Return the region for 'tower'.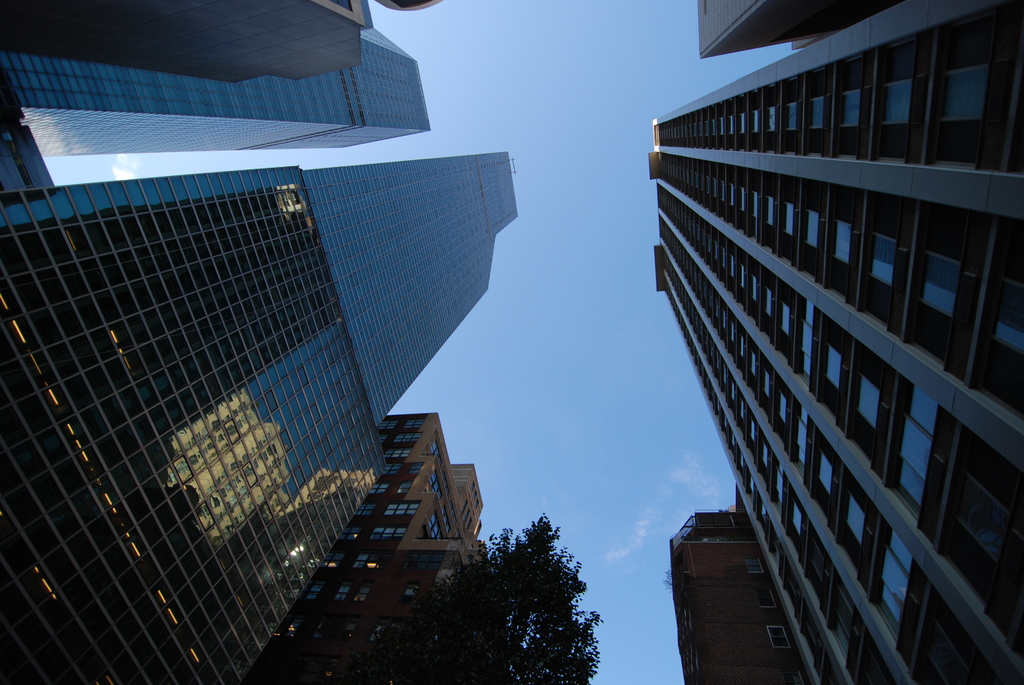
0/134/513/679.
